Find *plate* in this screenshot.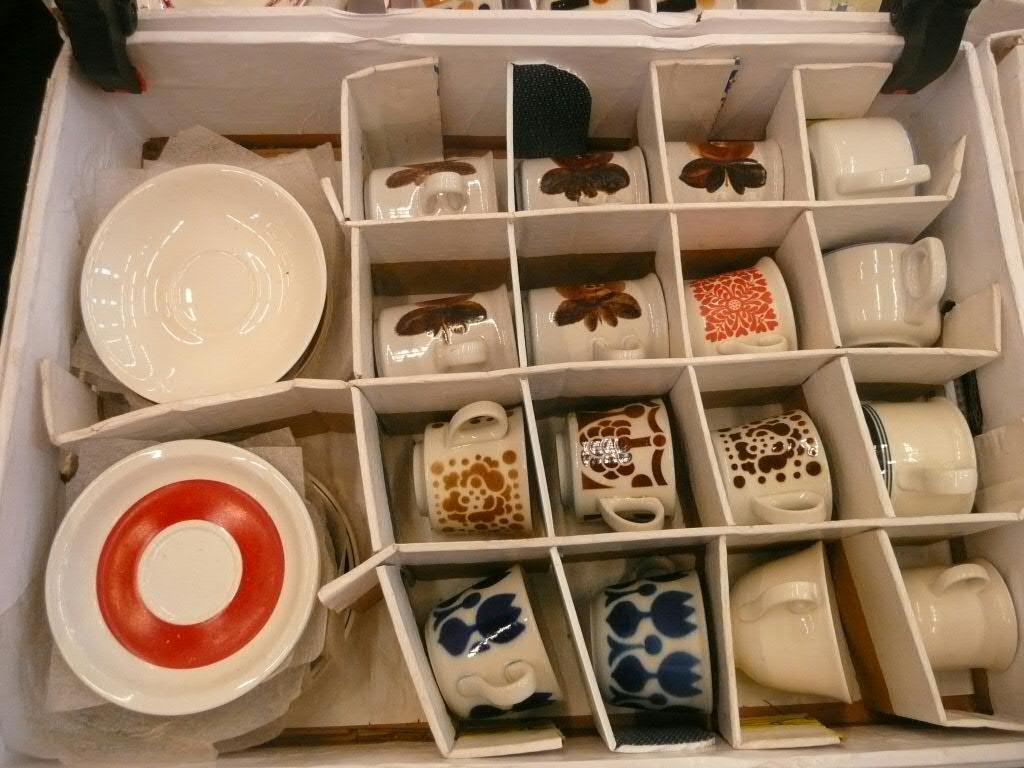
The bounding box for *plate* is 32/422/306/719.
